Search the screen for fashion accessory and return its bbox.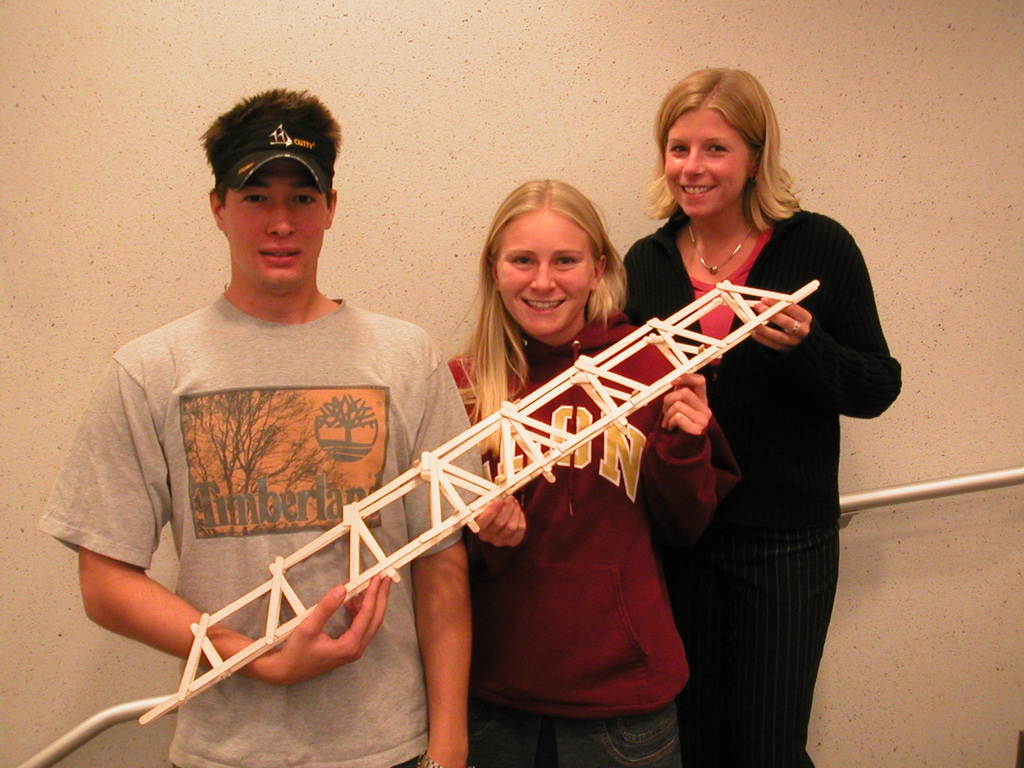
Found: 416,758,444,767.
